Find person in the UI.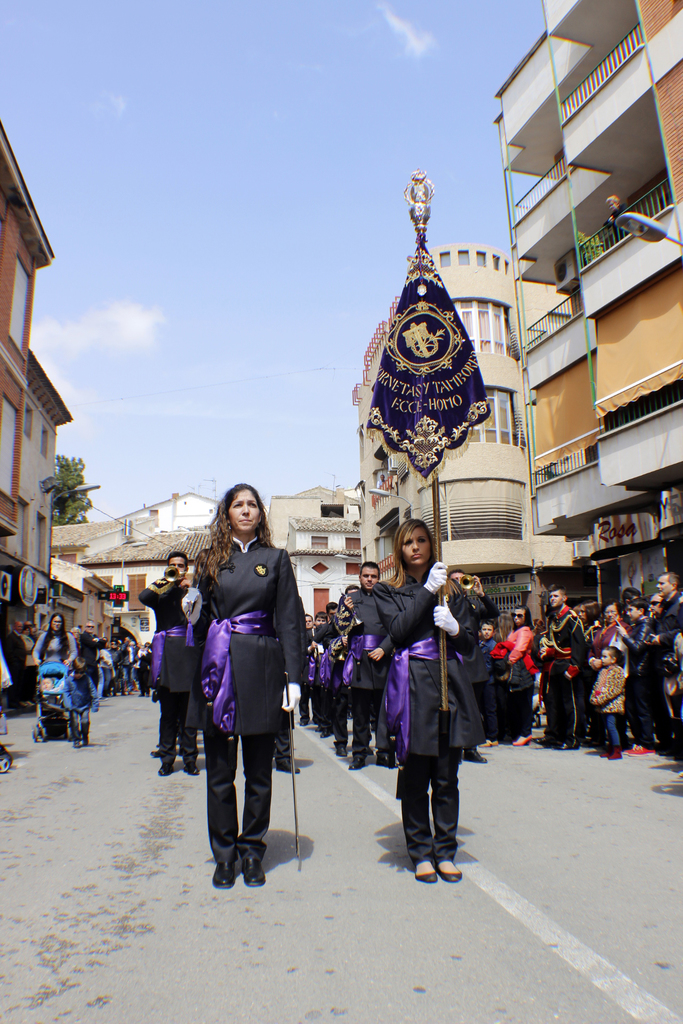
UI element at x1=188 y1=470 x2=308 y2=917.
